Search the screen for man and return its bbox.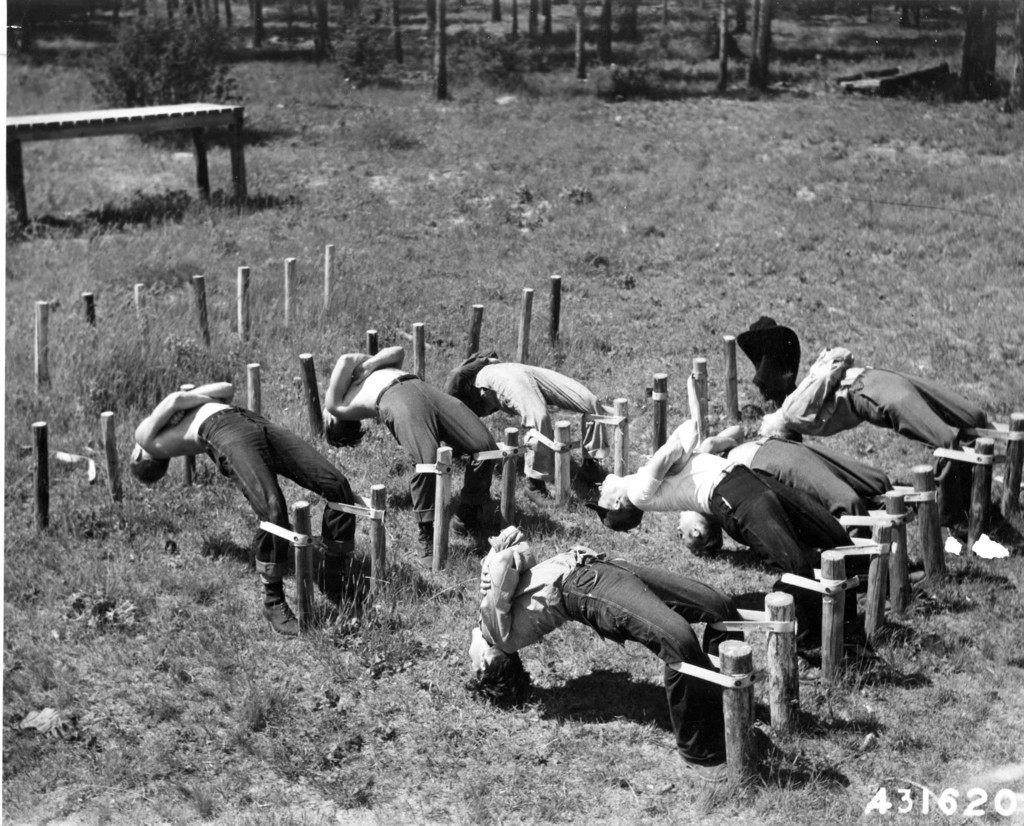
Found: [588,419,863,661].
